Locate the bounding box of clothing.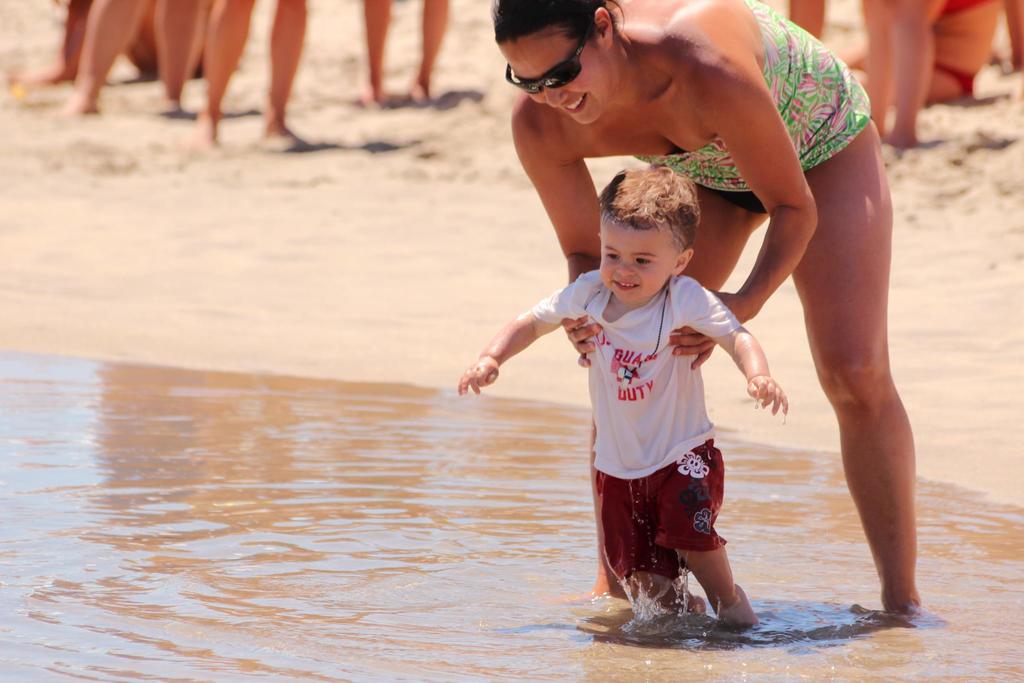
Bounding box: BBox(532, 270, 748, 477).
